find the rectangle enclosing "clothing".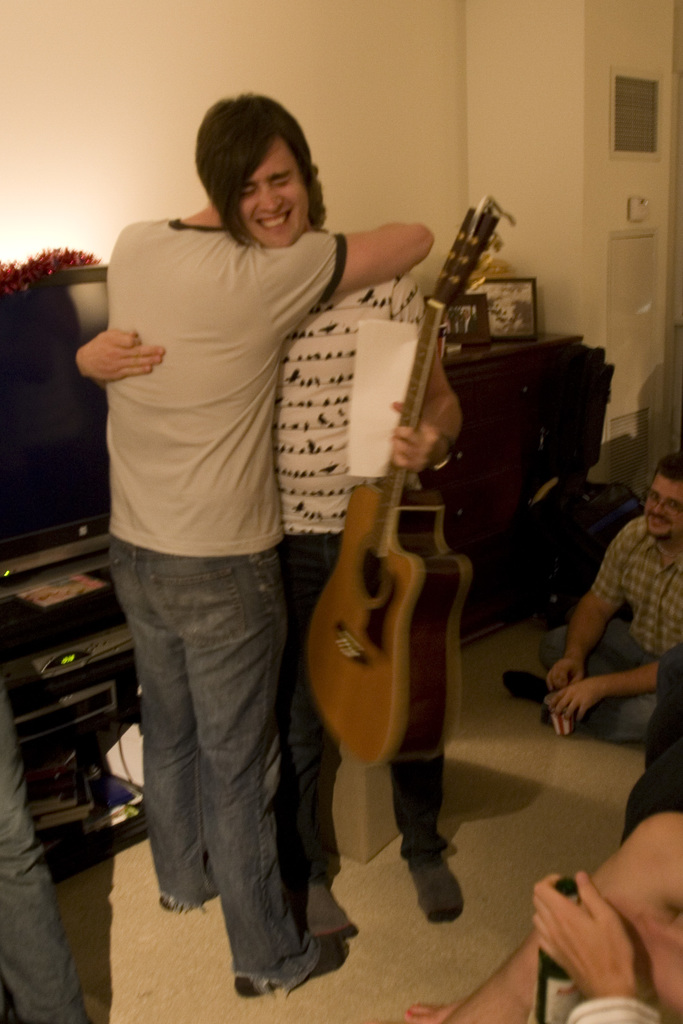
region(106, 219, 348, 998).
